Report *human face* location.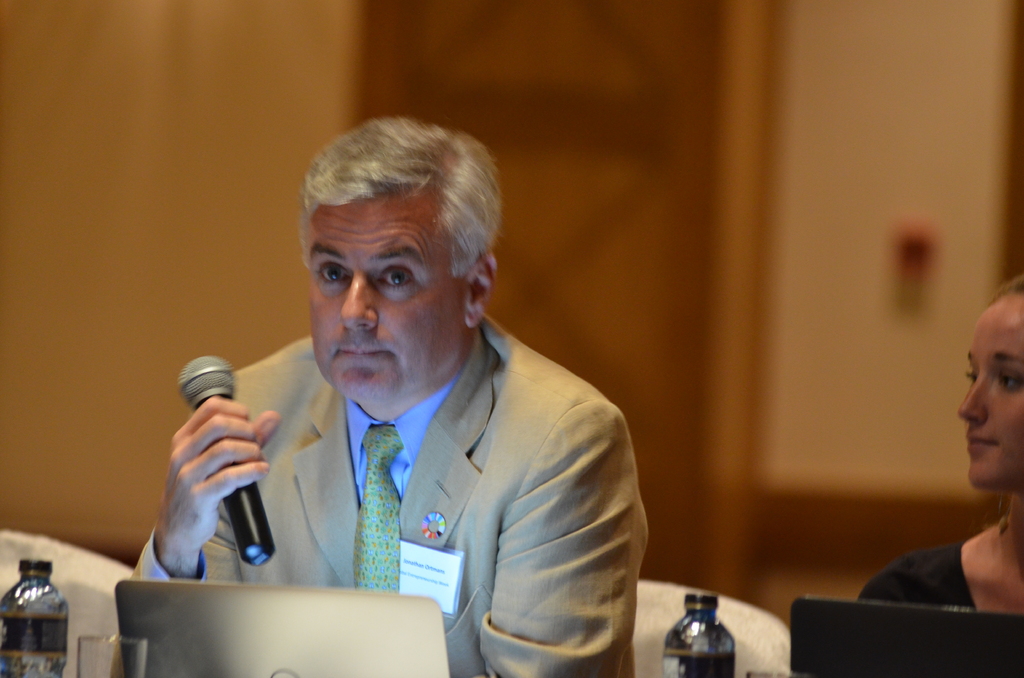
Report: {"x1": 958, "y1": 294, "x2": 1023, "y2": 488}.
